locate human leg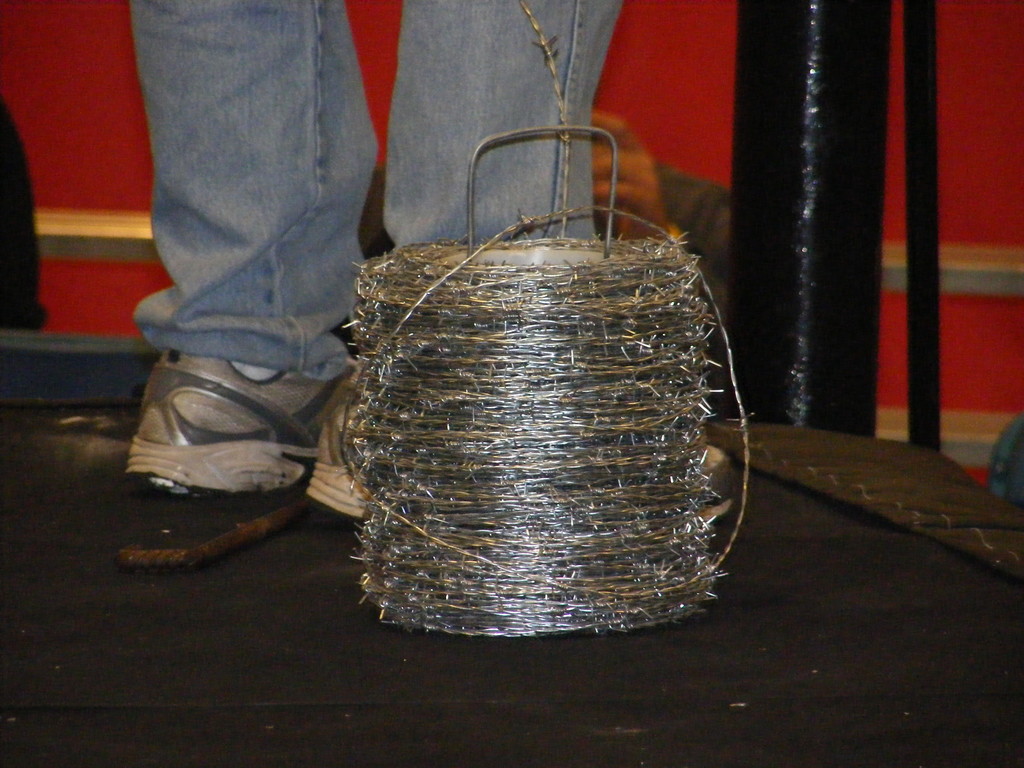
box=[341, 0, 634, 500]
